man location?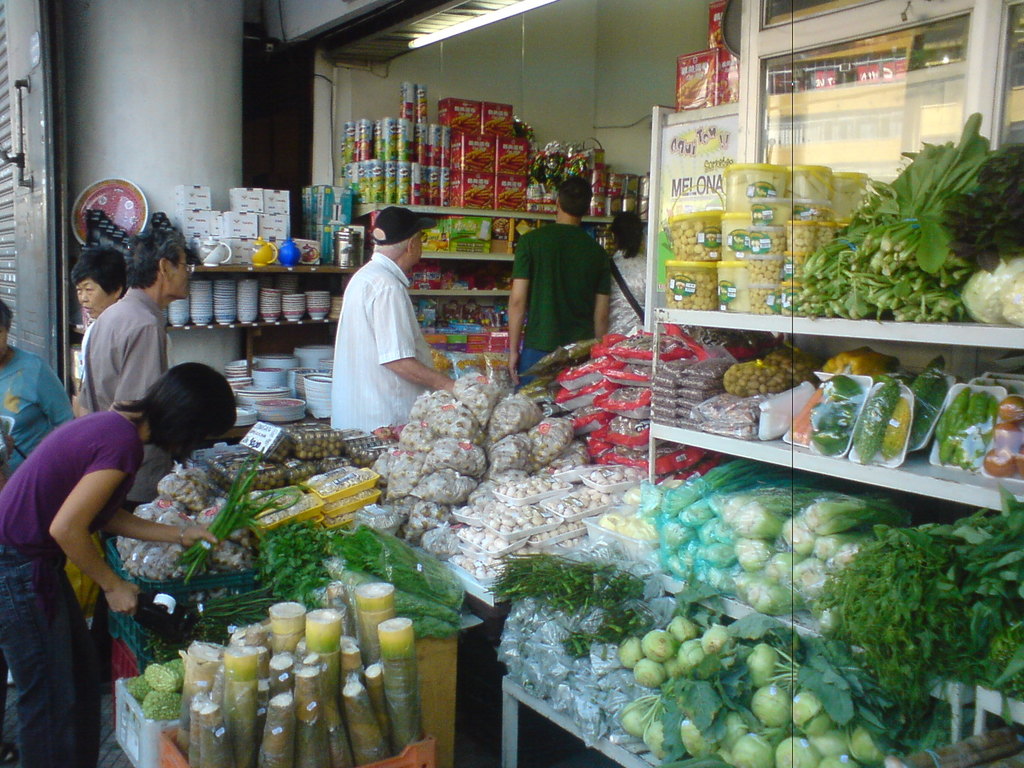
{"left": 504, "top": 176, "right": 611, "bottom": 387}
